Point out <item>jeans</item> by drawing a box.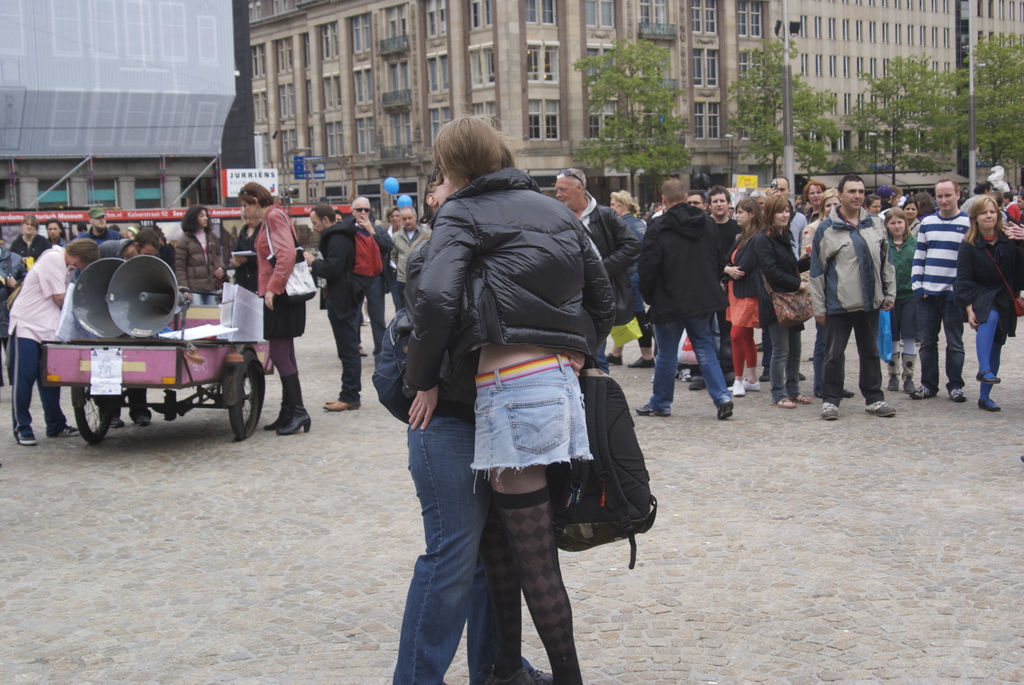
<box>355,272,395,352</box>.
